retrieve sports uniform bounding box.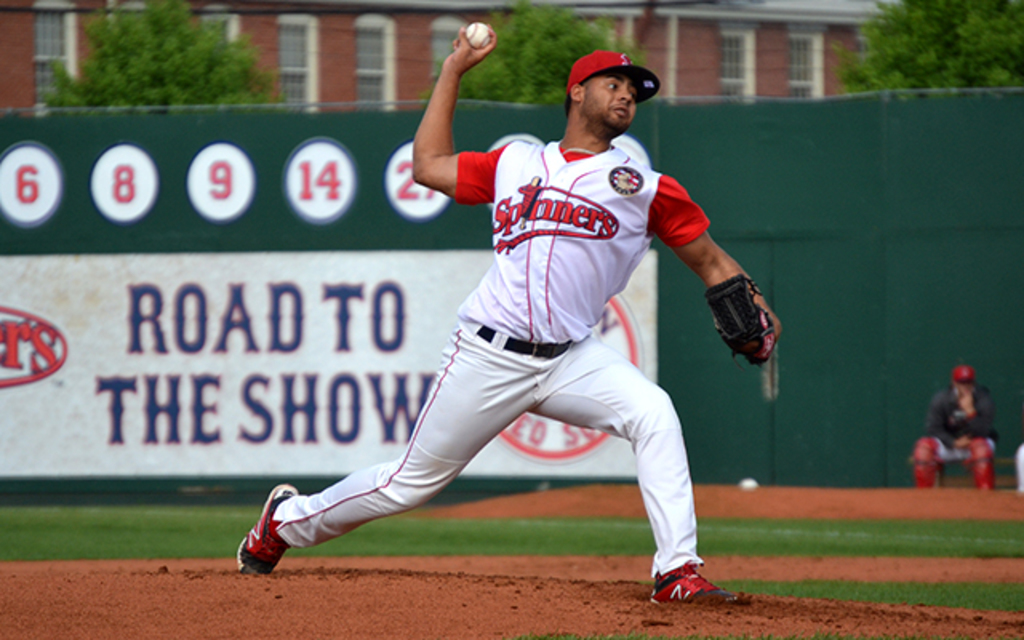
Bounding box: <bbox>253, 42, 776, 602</bbox>.
